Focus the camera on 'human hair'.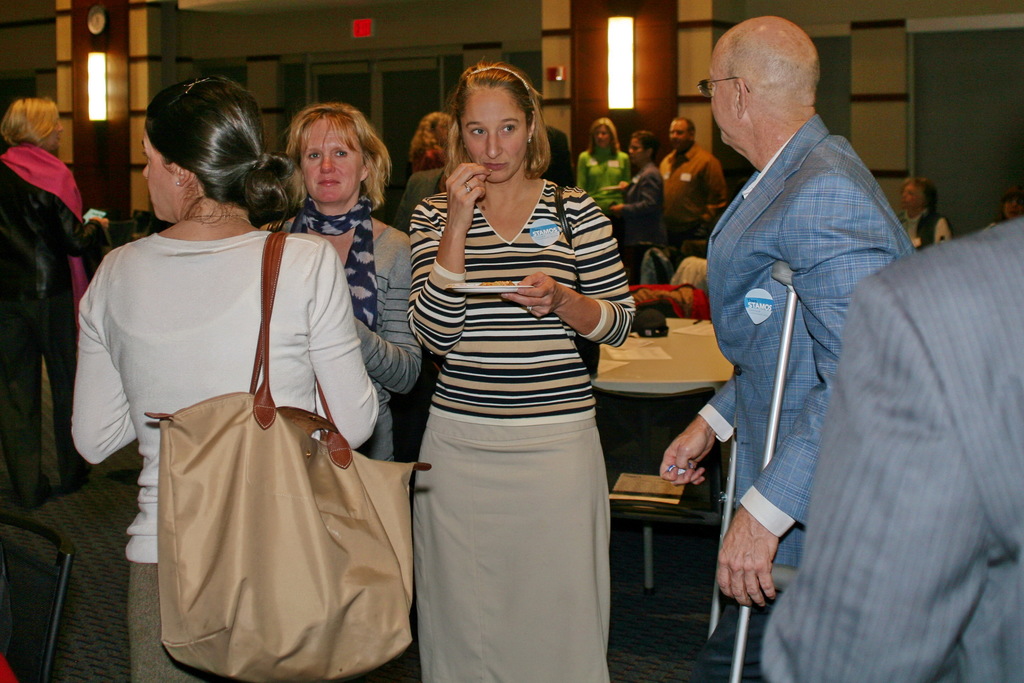
Focus region: {"left": 588, "top": 117, "right": 618, "bottom": 153}.
